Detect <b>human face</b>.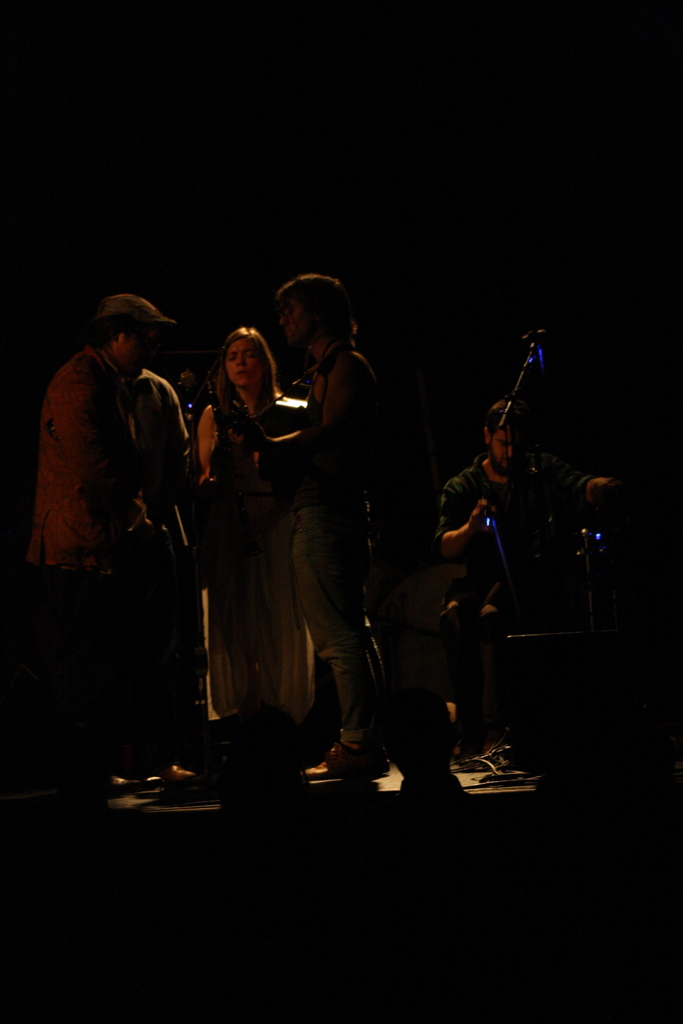
Detected at box(280, 297, 325, 349).
